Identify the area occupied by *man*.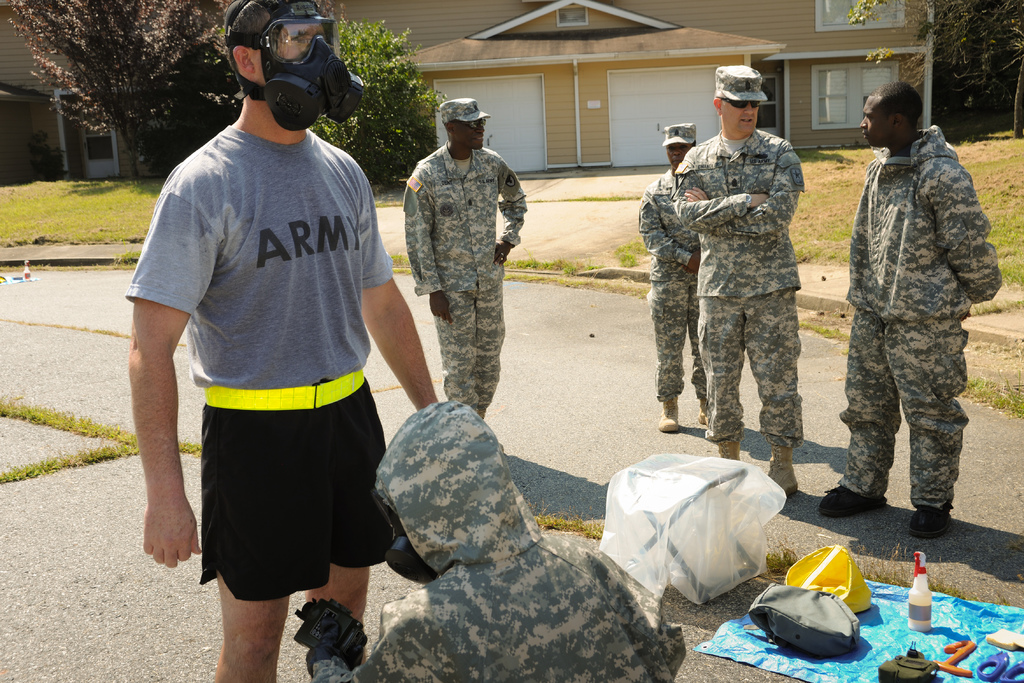
Area: Rect(301, 398, 687, 682).
